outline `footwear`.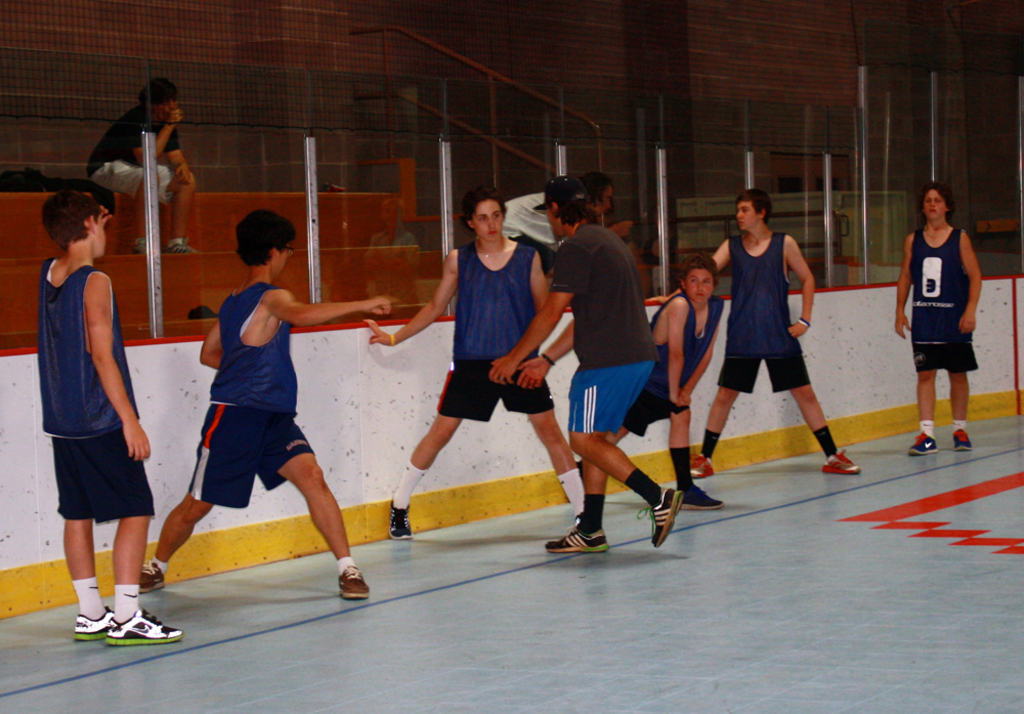
Outline: pyautogui.locateOnScreen(907, 431, 936, 453).
